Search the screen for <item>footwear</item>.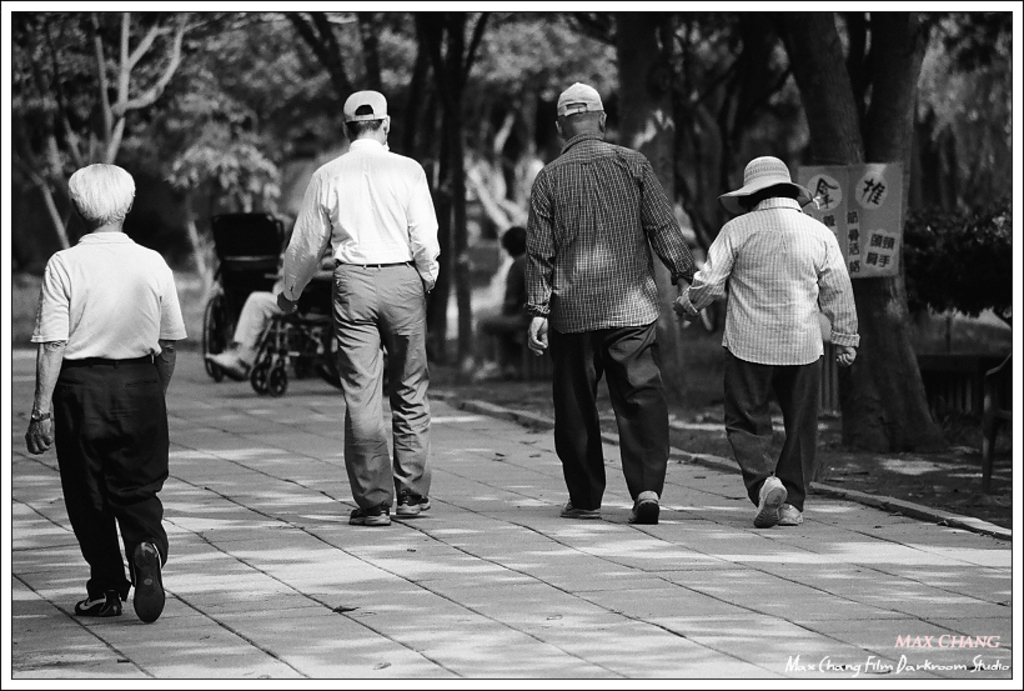
Found at x1=75 y1=589 x2=126 y2=622.
